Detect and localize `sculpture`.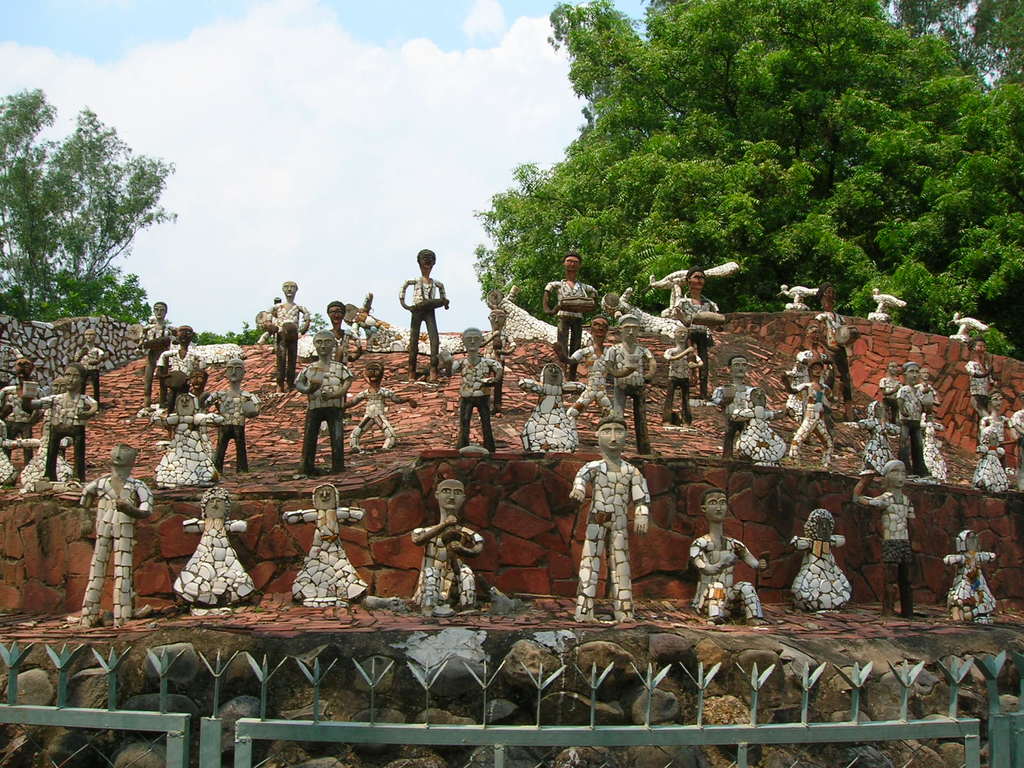
Localized at (left=412, top=482, right=488, bottom=614).
